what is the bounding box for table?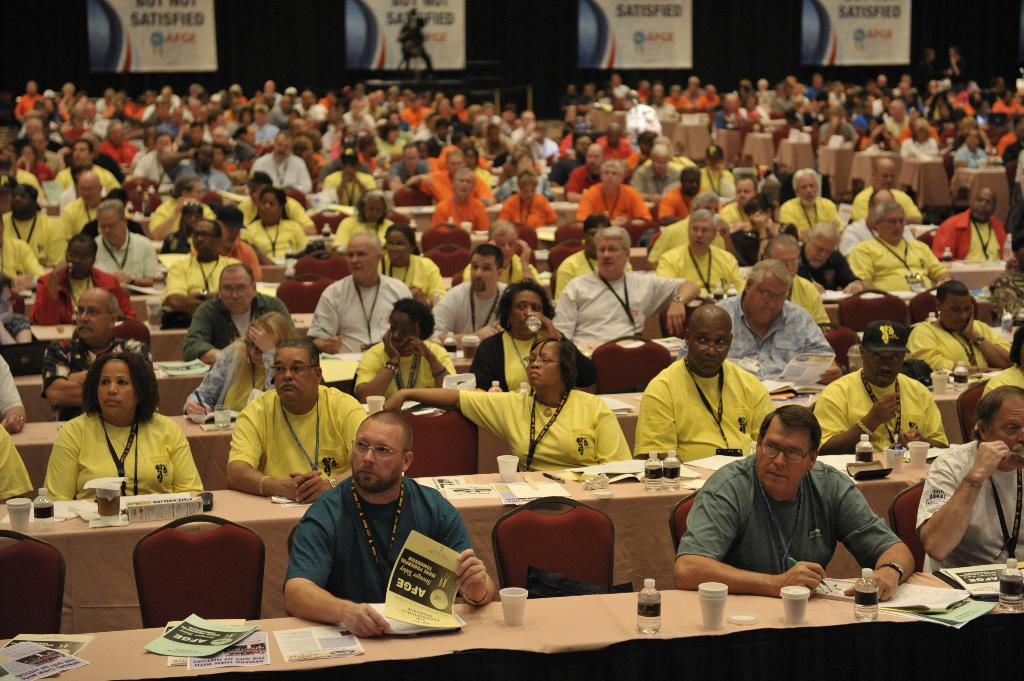
(850,152,885,186).
